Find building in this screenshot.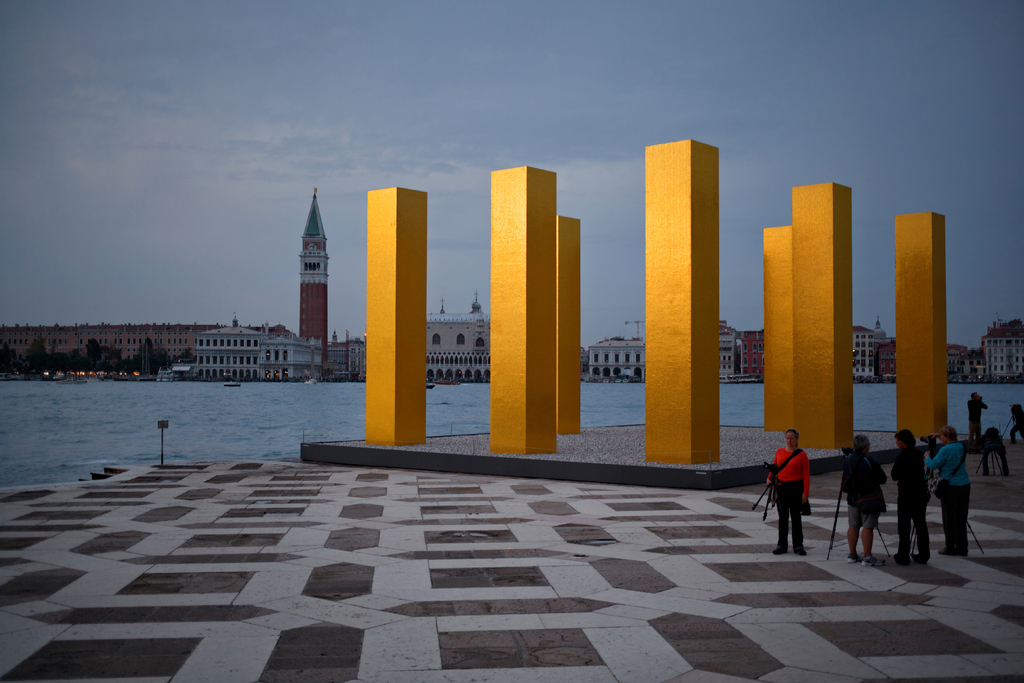
The bounding box for building is detection(193, 318, 271, 382).
